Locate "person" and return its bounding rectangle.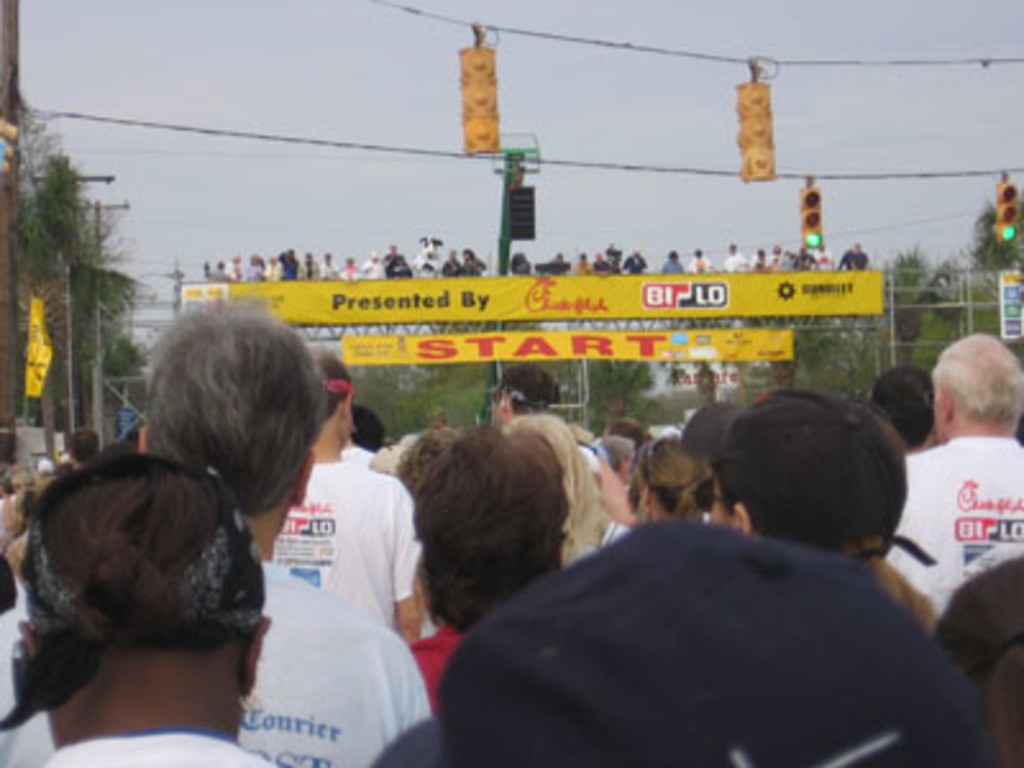
x1=906, y1=320, x2=1021, y2=640.
